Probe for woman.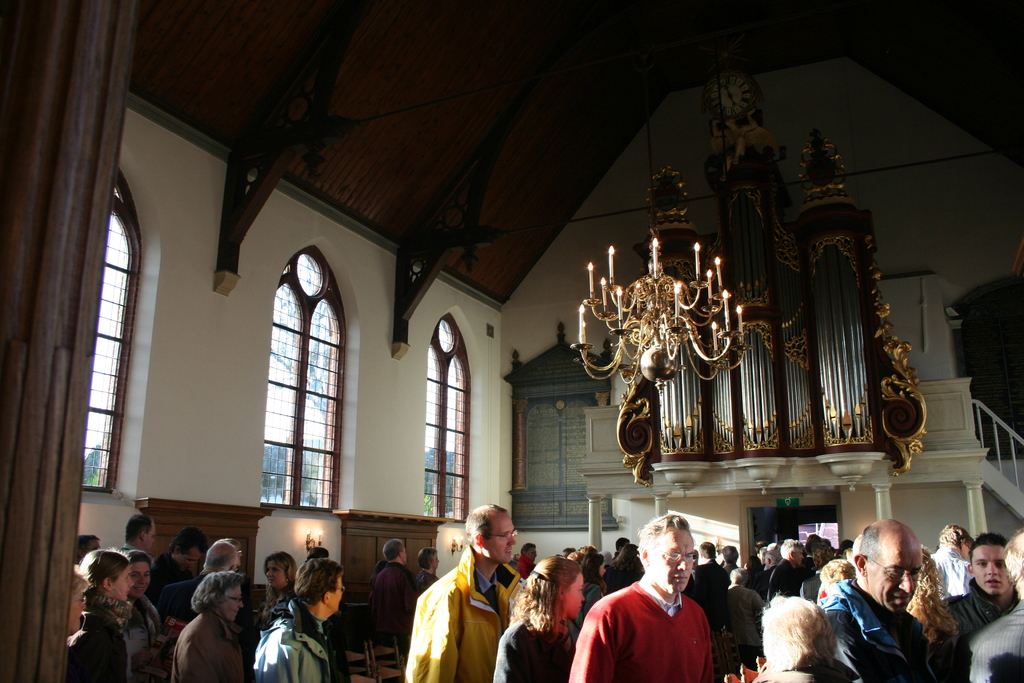
Probe result: [67, 546, 139, 682].
